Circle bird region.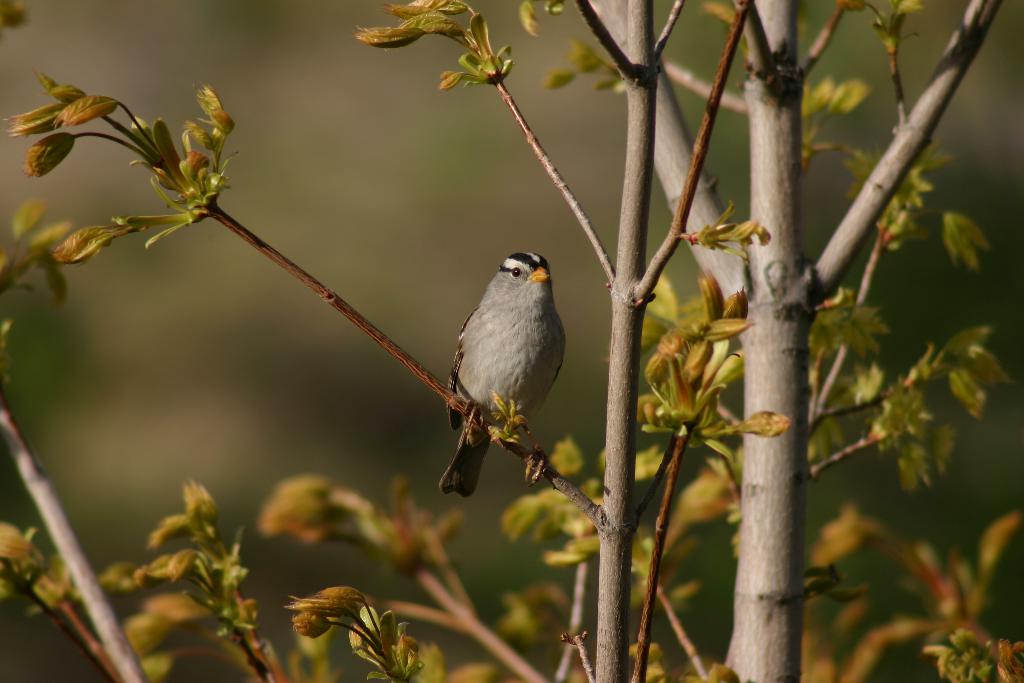
Region: rect(424, 249, 570, 492).
